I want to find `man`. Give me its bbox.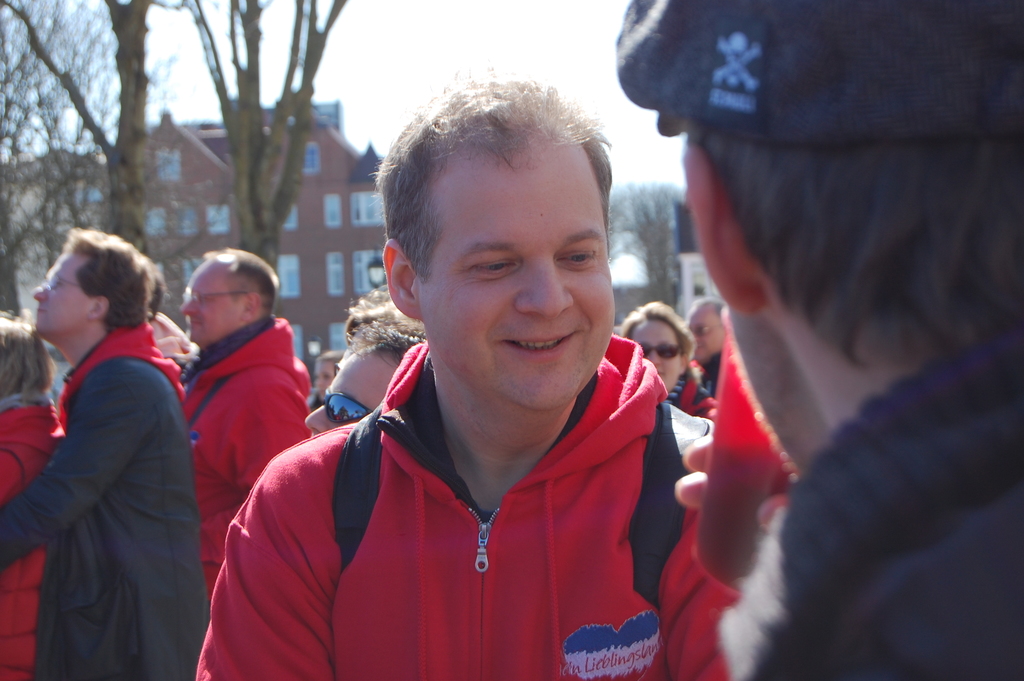
(x1=194, y1=57, x2=741, y2=680).
